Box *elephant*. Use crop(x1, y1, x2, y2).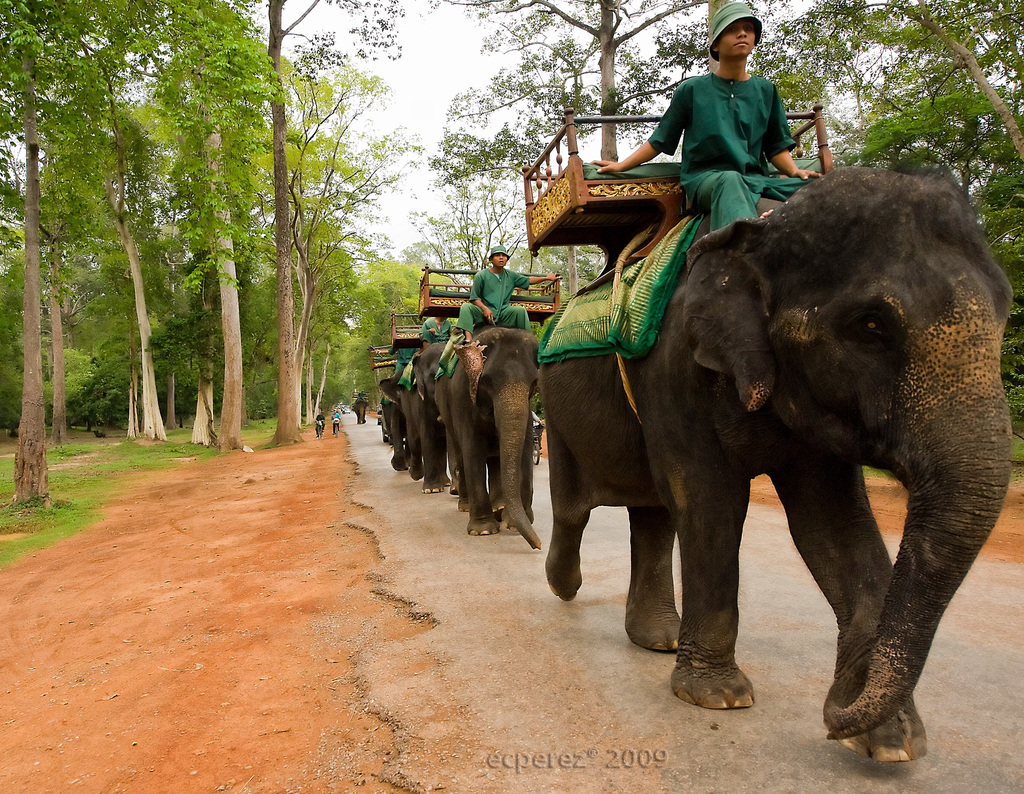
crop(380, 376, 442, 478).
